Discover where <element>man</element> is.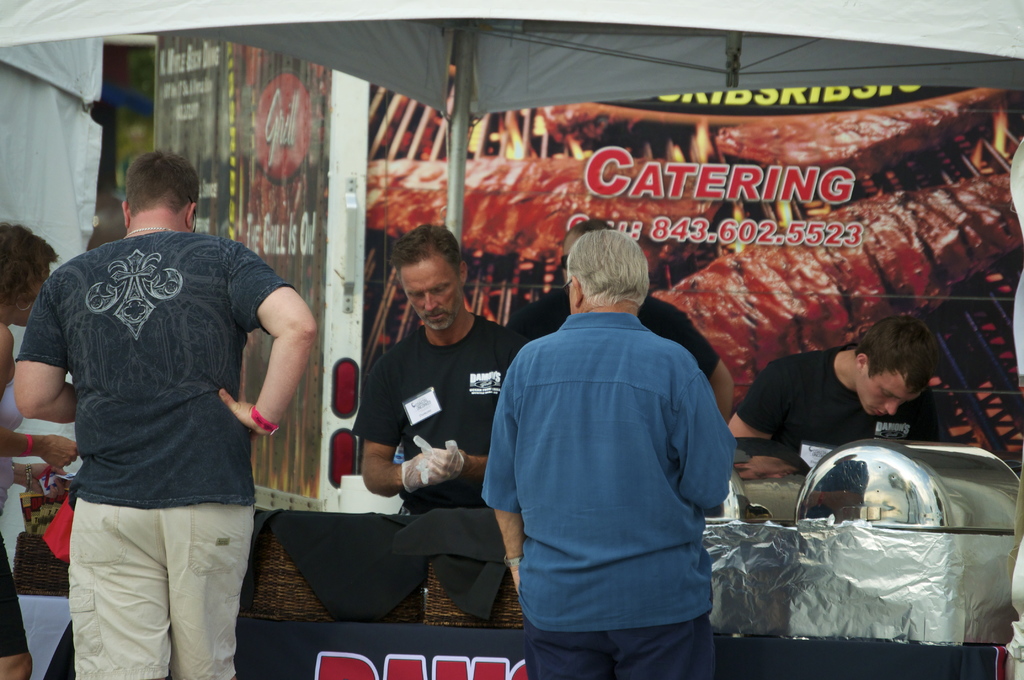
Discovered at <region>504, 223, 736, 428</region>.
